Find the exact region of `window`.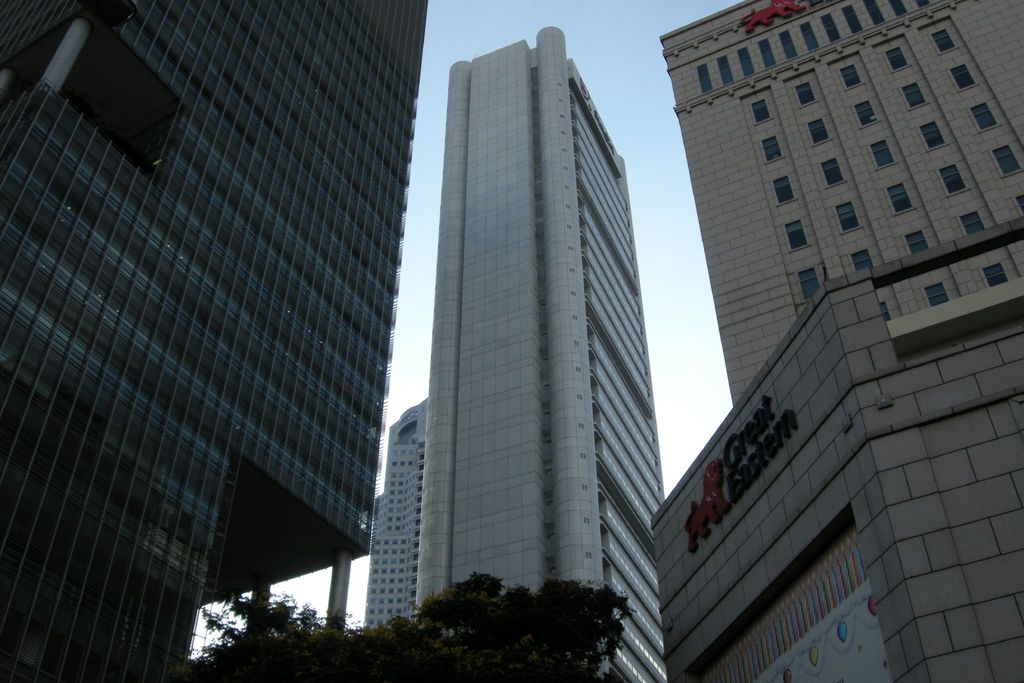
Exact region: bbox=(820, 157, 847, 187).
